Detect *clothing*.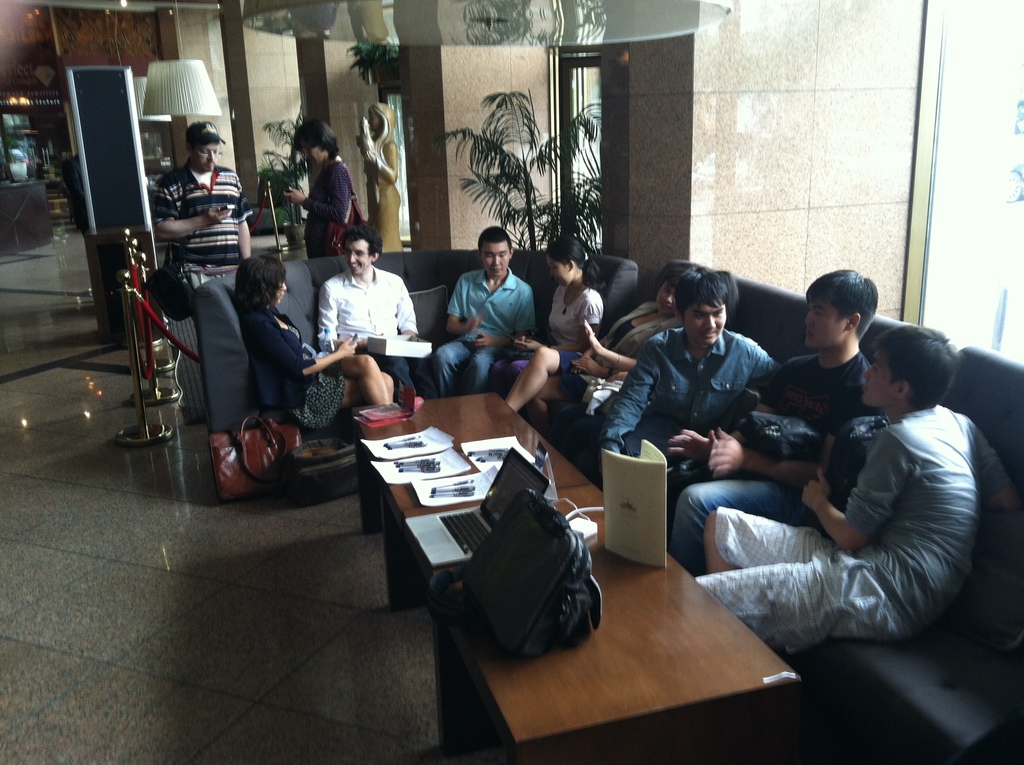
Detected at BBox(435, 268, 532, 396).
